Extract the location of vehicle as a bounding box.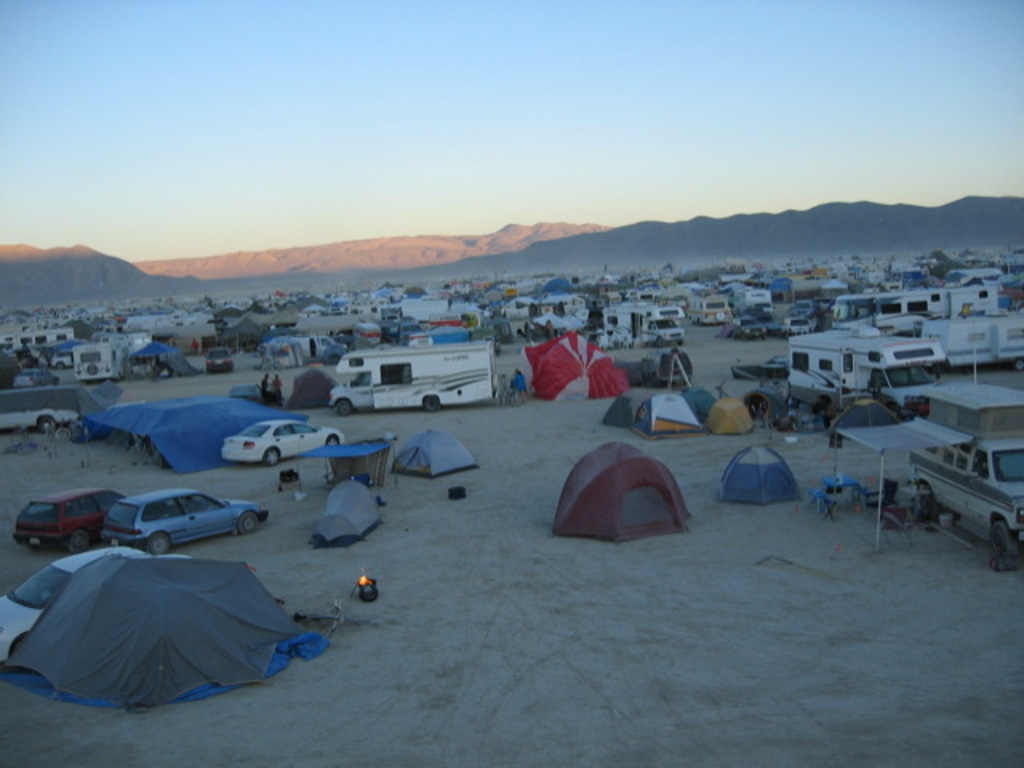
(x1=640, y1=317, x2=688, y2=352).
